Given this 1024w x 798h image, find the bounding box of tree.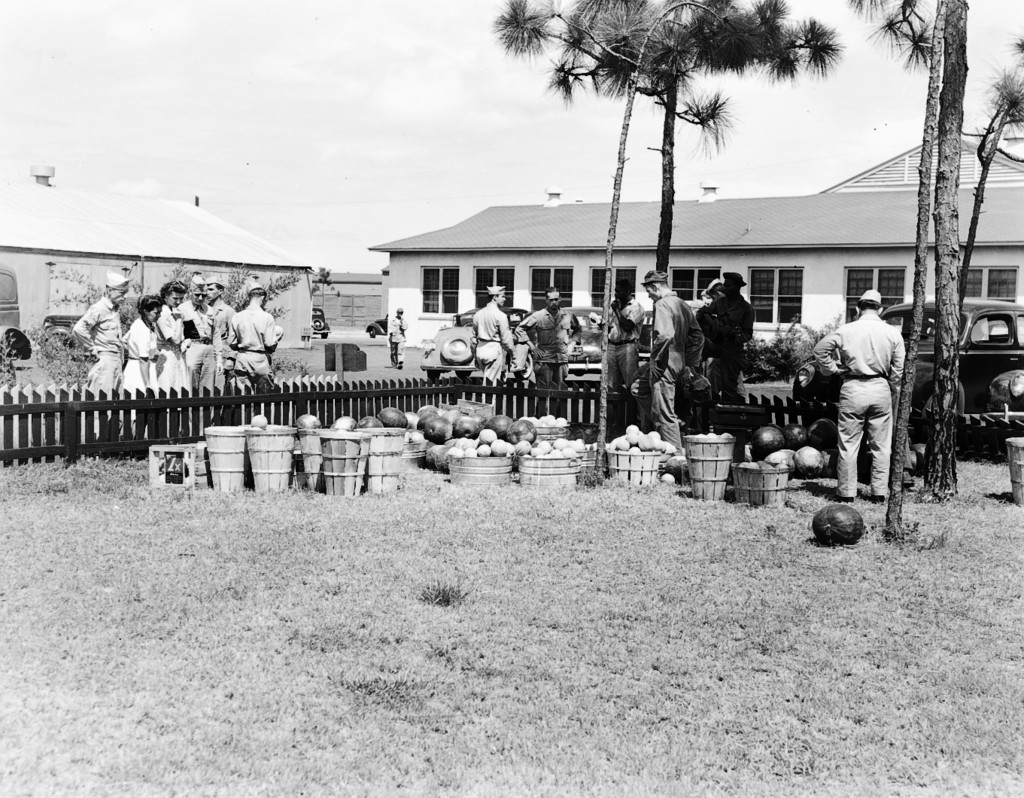
[left=513, top=0, right=852, bottom=448].
